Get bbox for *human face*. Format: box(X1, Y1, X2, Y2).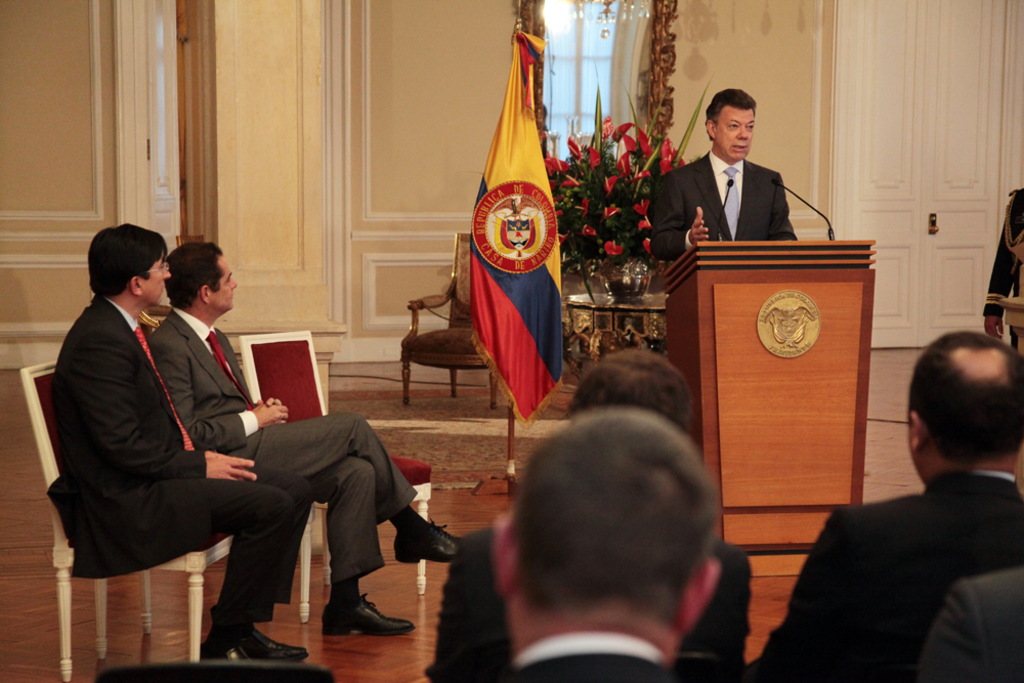
box(715, 108, 760, 160).
